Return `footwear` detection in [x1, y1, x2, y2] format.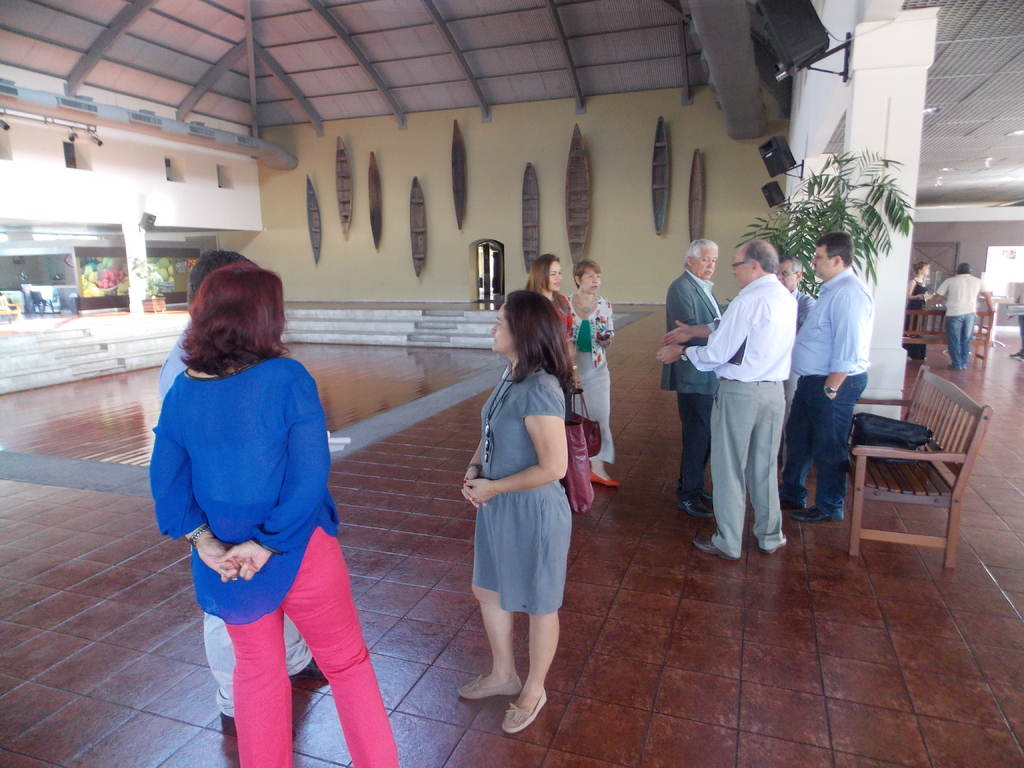
[589, 470, 623, 486].
